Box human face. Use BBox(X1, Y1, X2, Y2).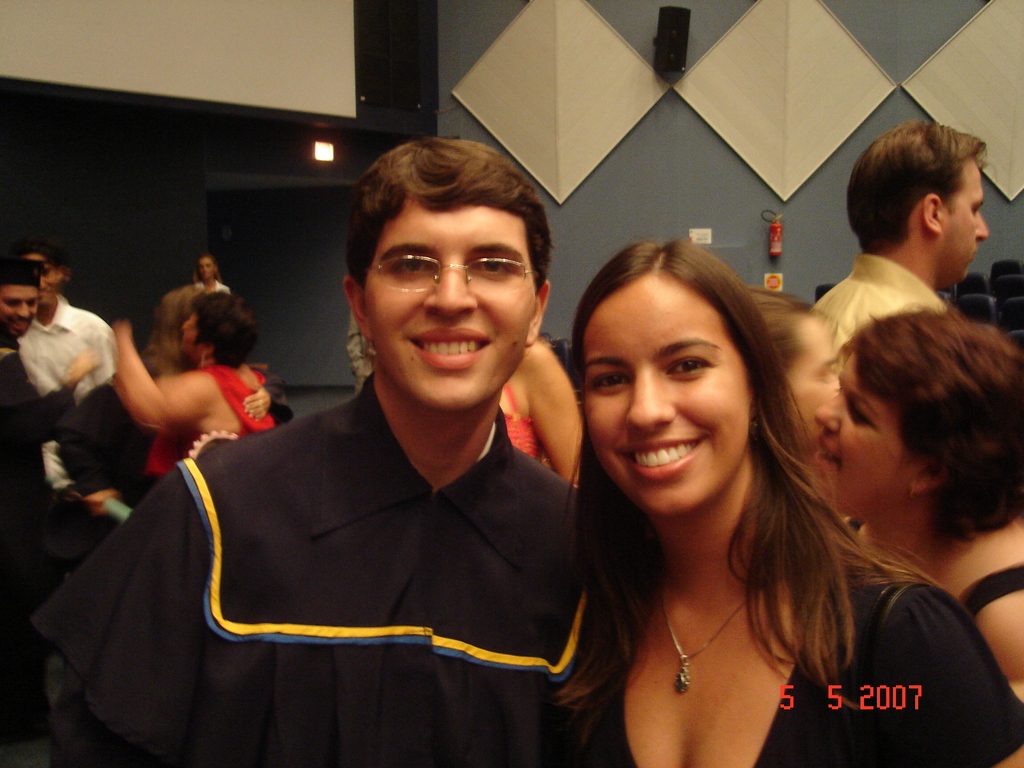
BBox(32, 252, 60, 300).
